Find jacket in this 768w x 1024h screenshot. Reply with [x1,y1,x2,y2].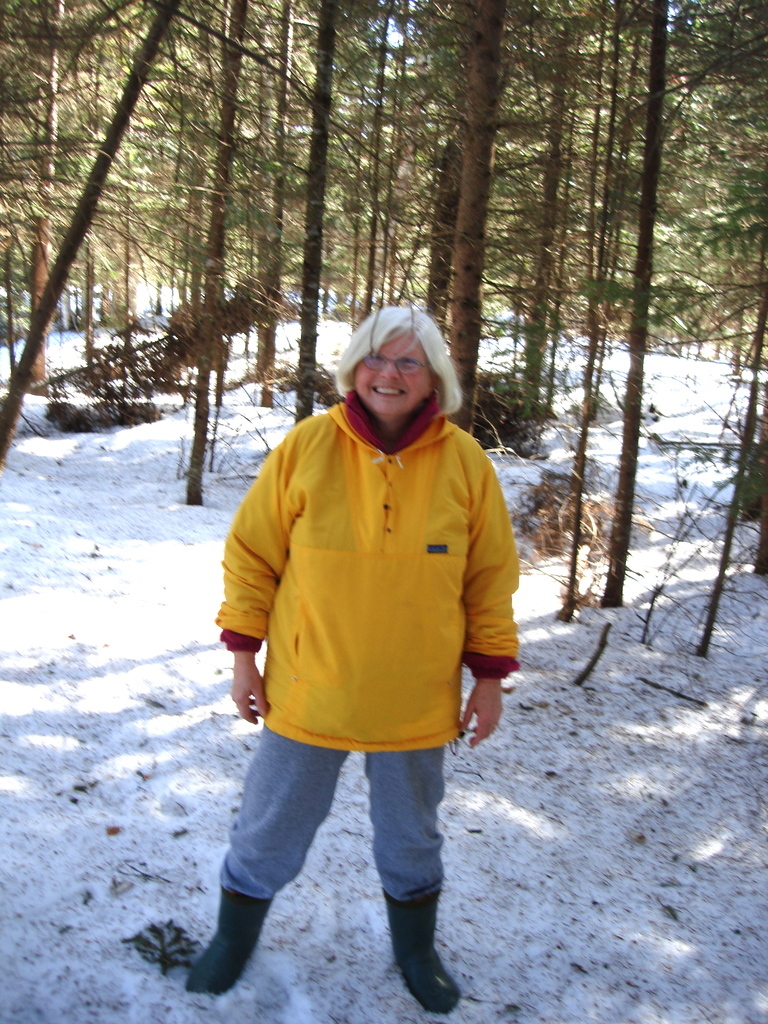
[214,321,530,740].
